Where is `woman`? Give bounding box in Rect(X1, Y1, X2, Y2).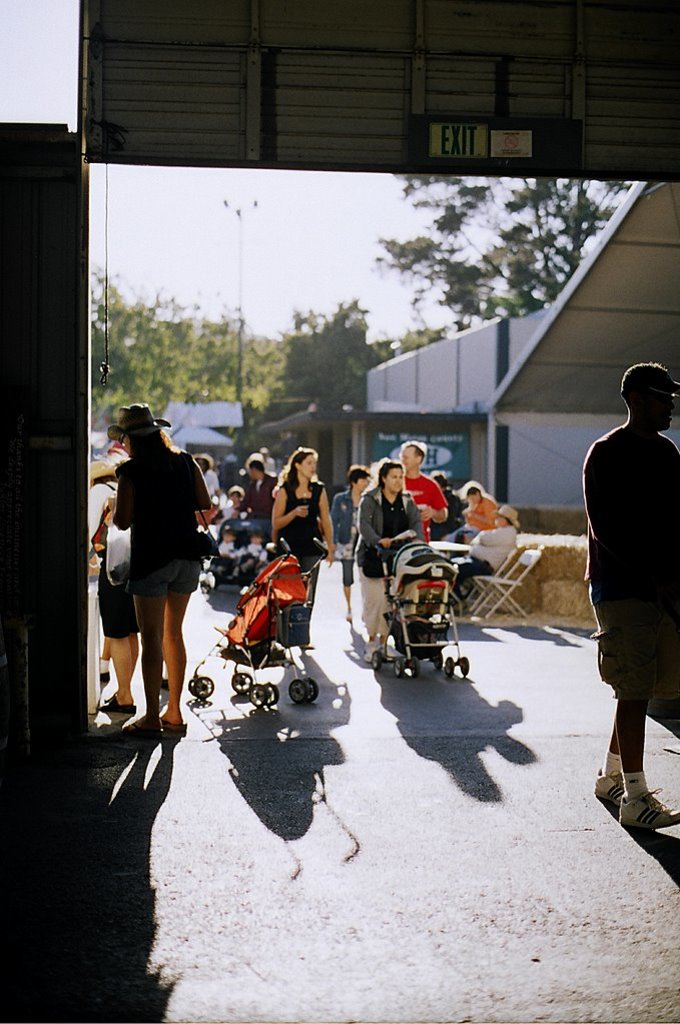
Rect(275, 448, 337, 646).
